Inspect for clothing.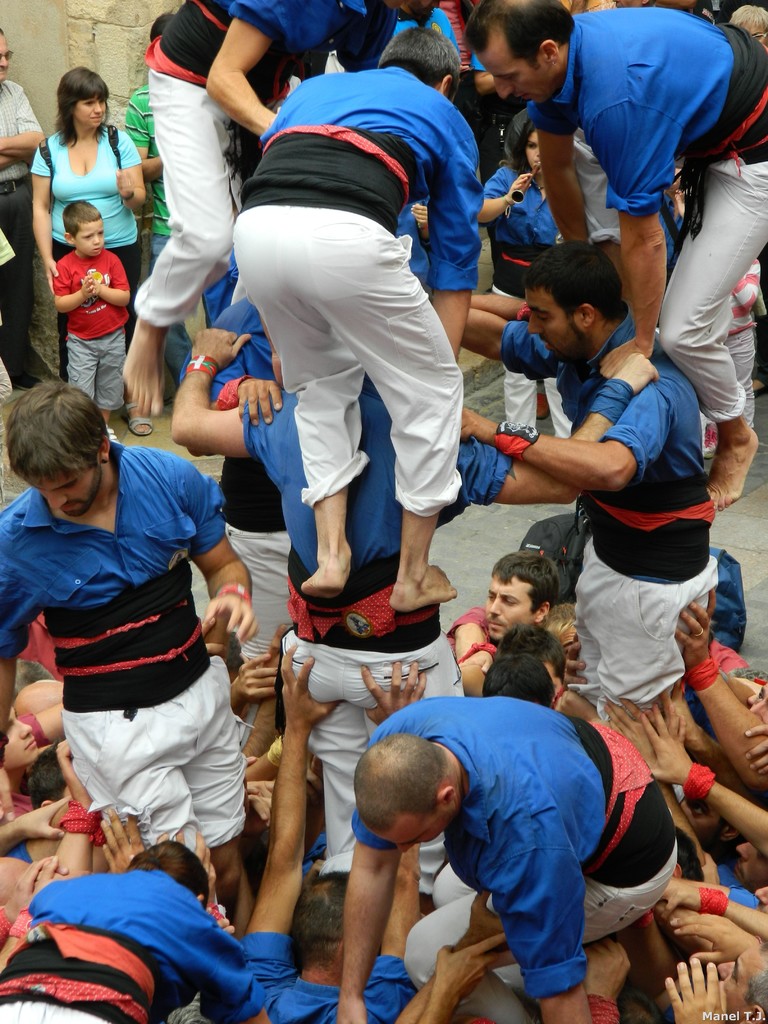
Inspection: bbox=[38, 138, 139, 364].
